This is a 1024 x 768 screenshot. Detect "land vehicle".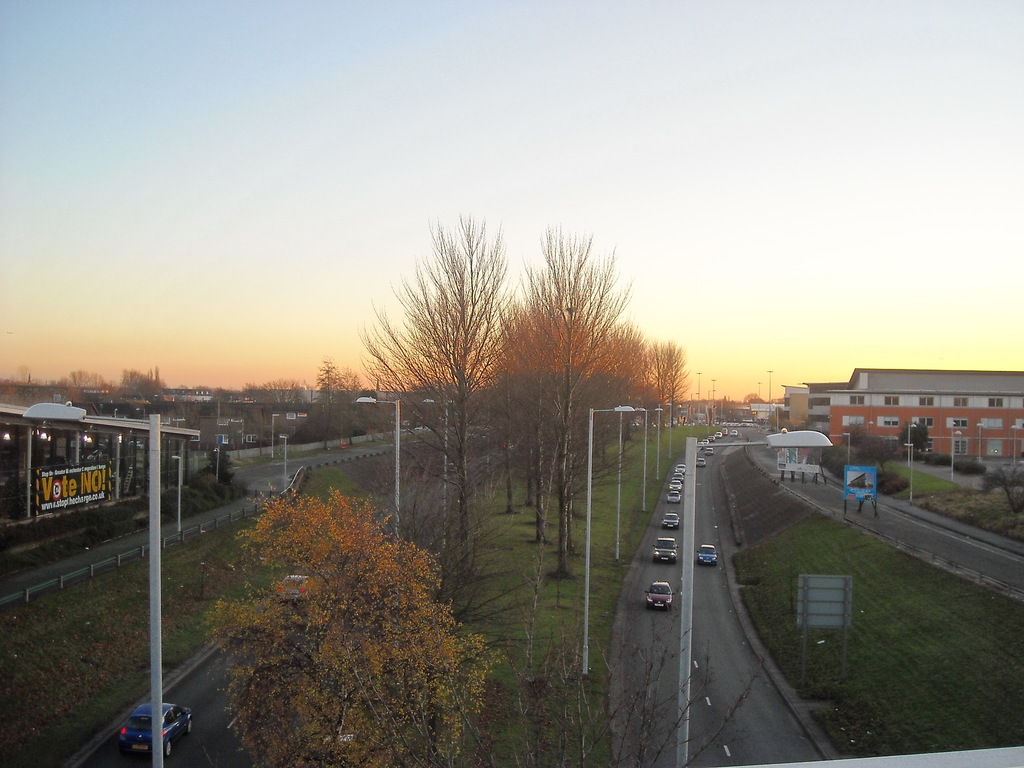
bbox(120, 699, 191, 756).
